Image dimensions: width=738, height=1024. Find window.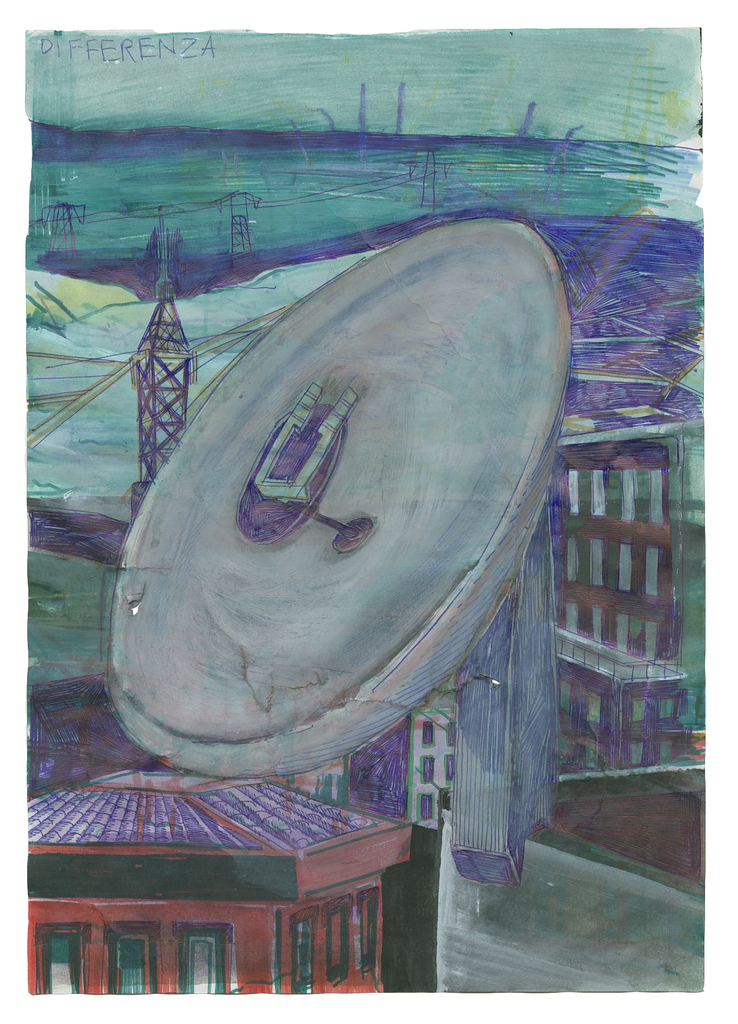
crop(588, 610, 604, 641).
